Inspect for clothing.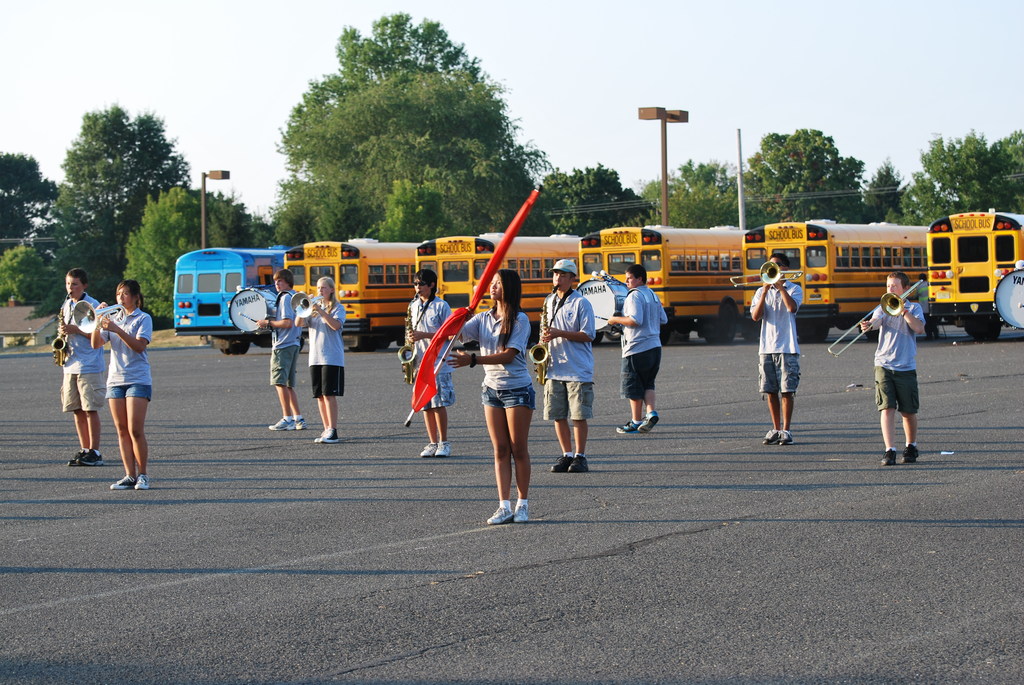
Inspection: (404,296,456,410).
